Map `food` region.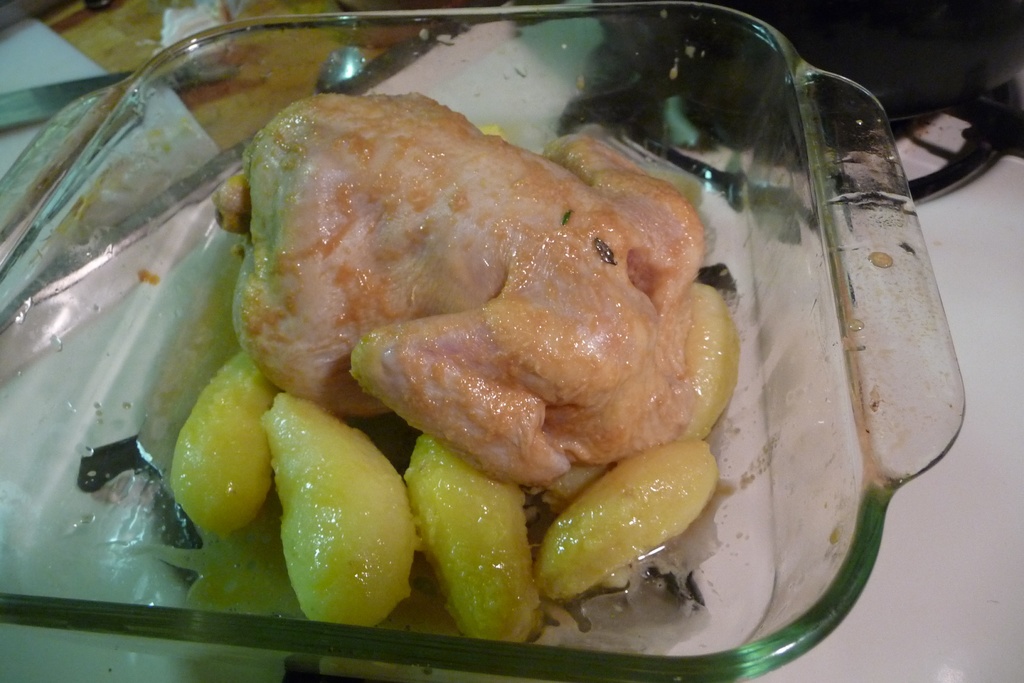
Mapped to crop(244, 113, 765, 501).
